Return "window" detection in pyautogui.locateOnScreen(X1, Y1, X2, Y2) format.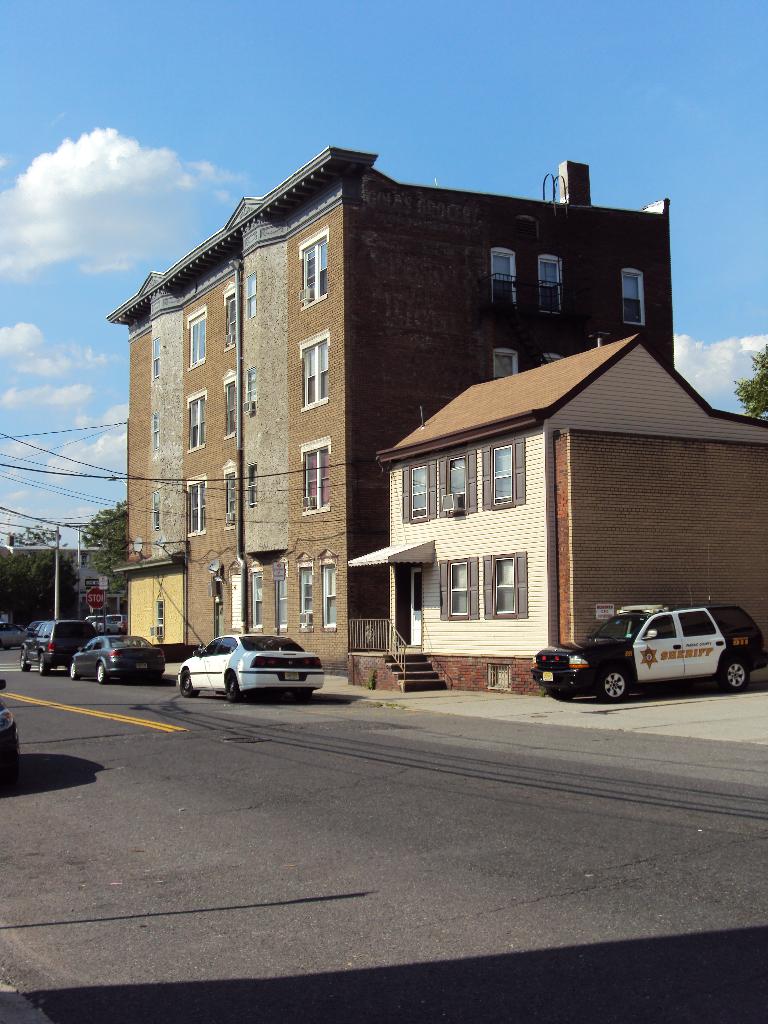
pyautogui.locateOnScreen(492, 245, 520, 307).
